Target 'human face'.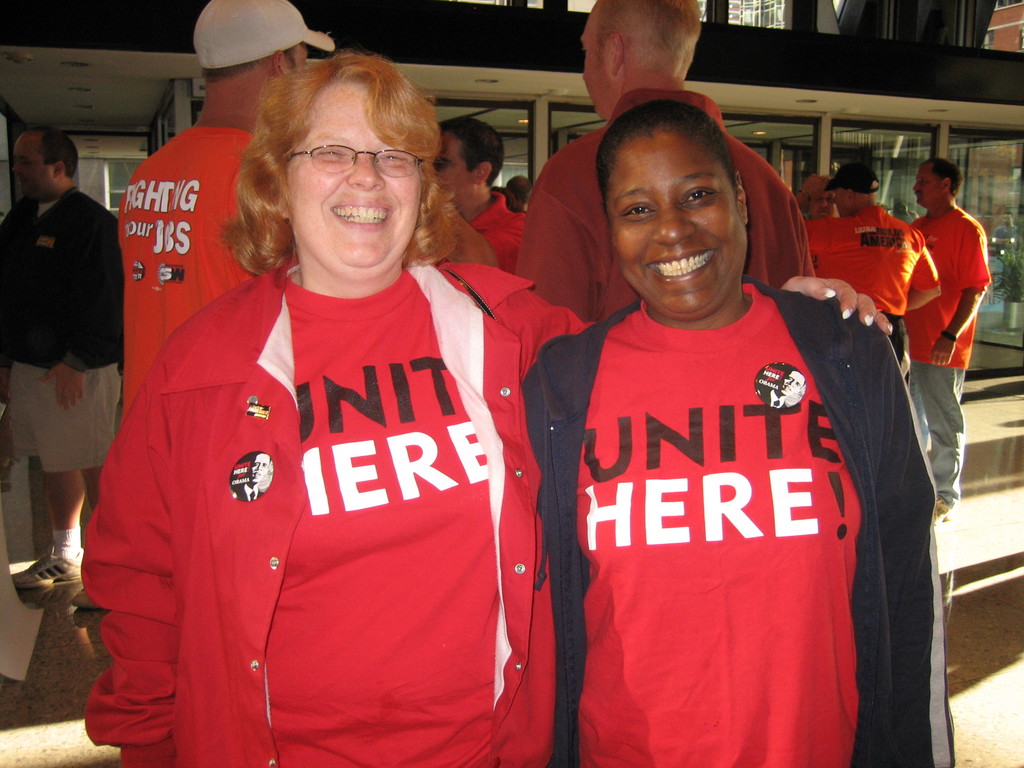
Target region: (left=811, top=193, right=835, bottom=220).
